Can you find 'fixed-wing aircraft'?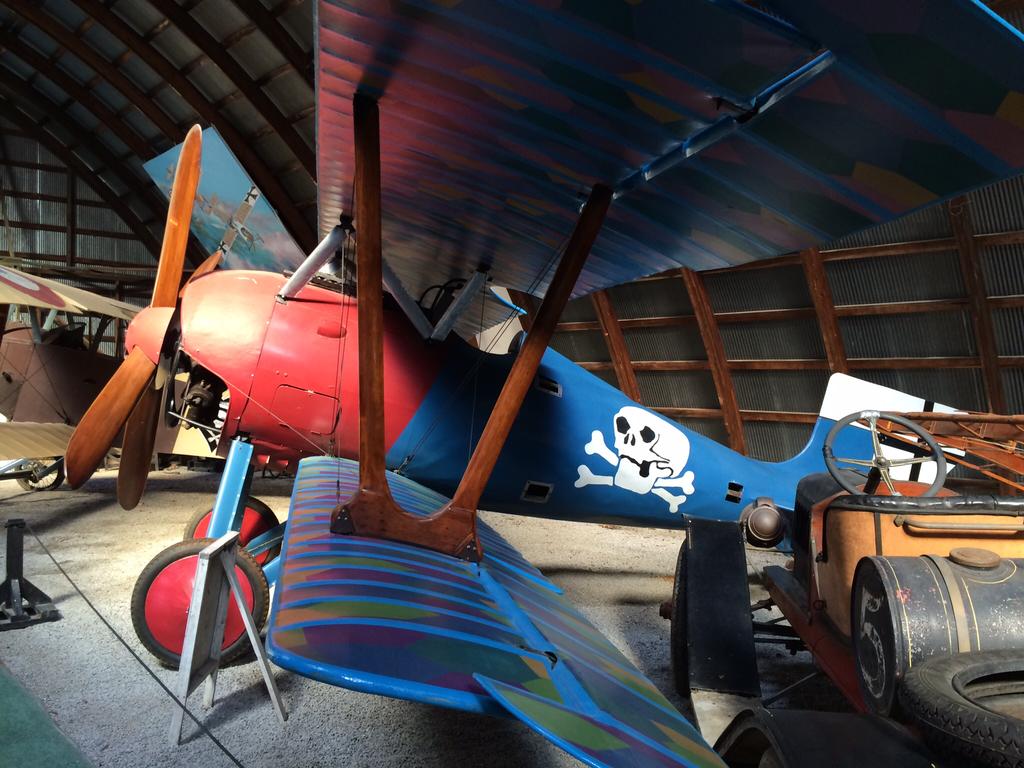
Yes, bounding box: region(65, 1, 1023, 767).
